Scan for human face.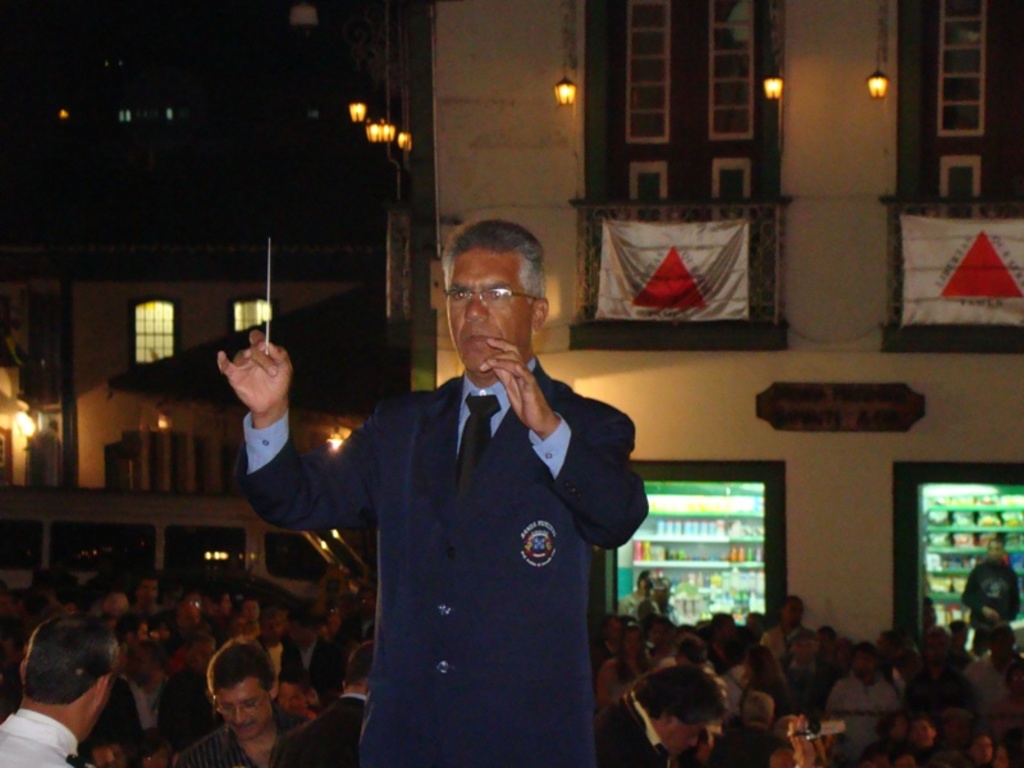
Scan result: detection(438, 244, 536, 374).
